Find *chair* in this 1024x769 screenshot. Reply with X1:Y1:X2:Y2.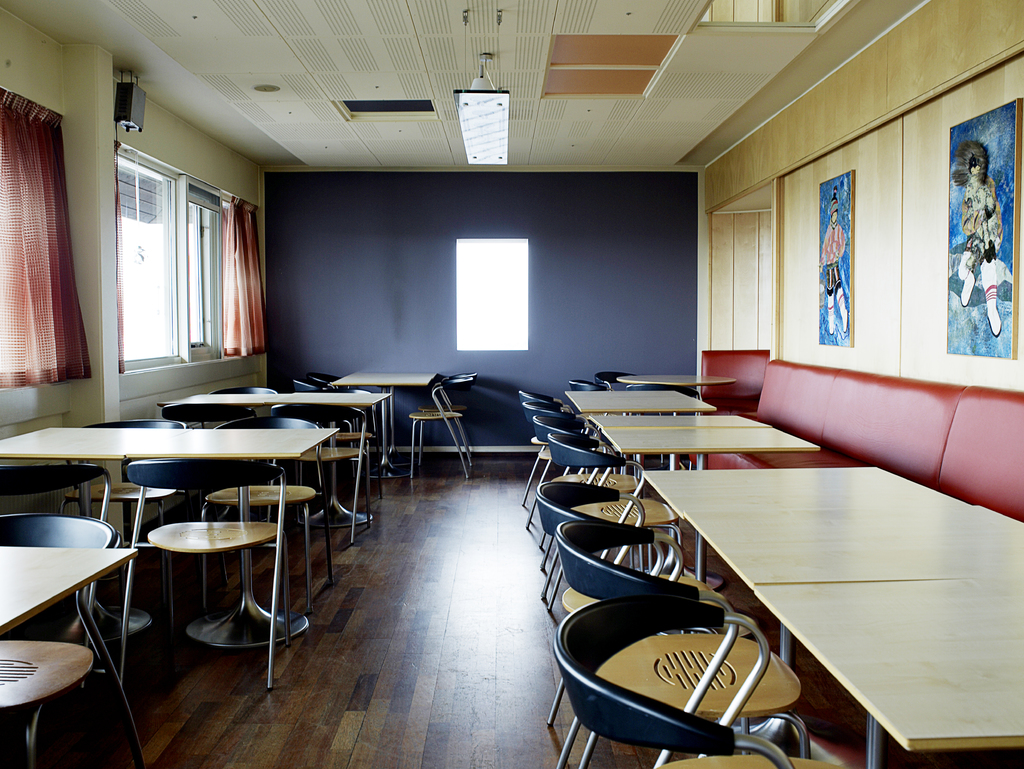
555:585:858:768.
